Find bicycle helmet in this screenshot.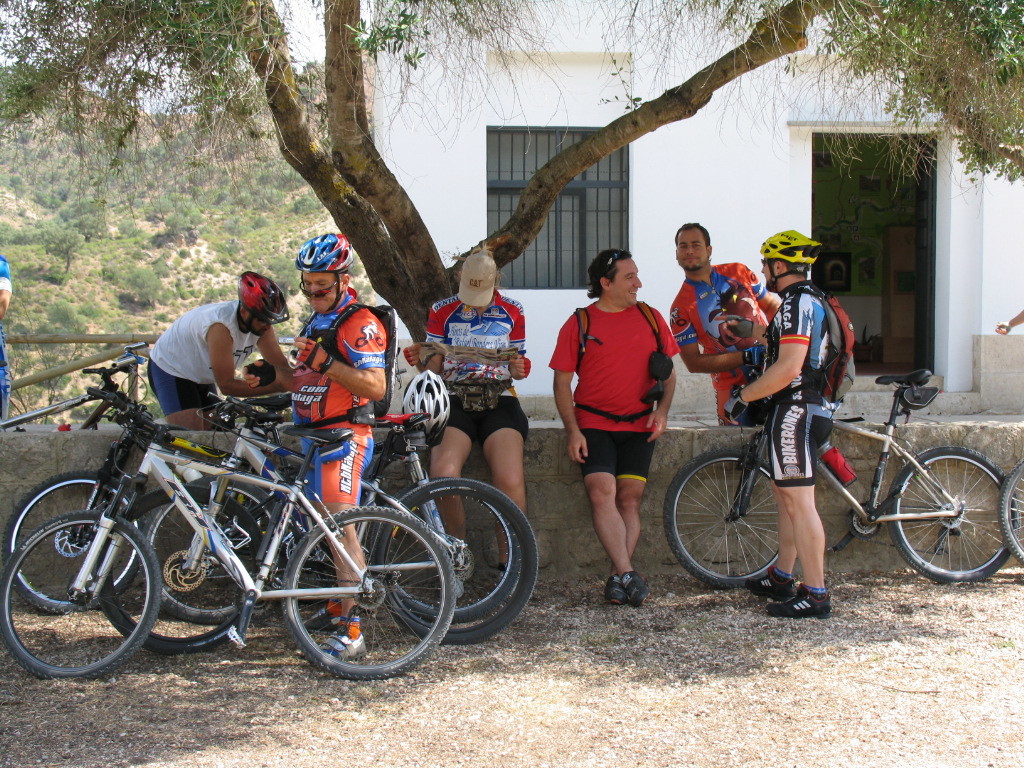
The bounding box for bicycle helmet is left=288, top=235, right=354, bottom=270.
